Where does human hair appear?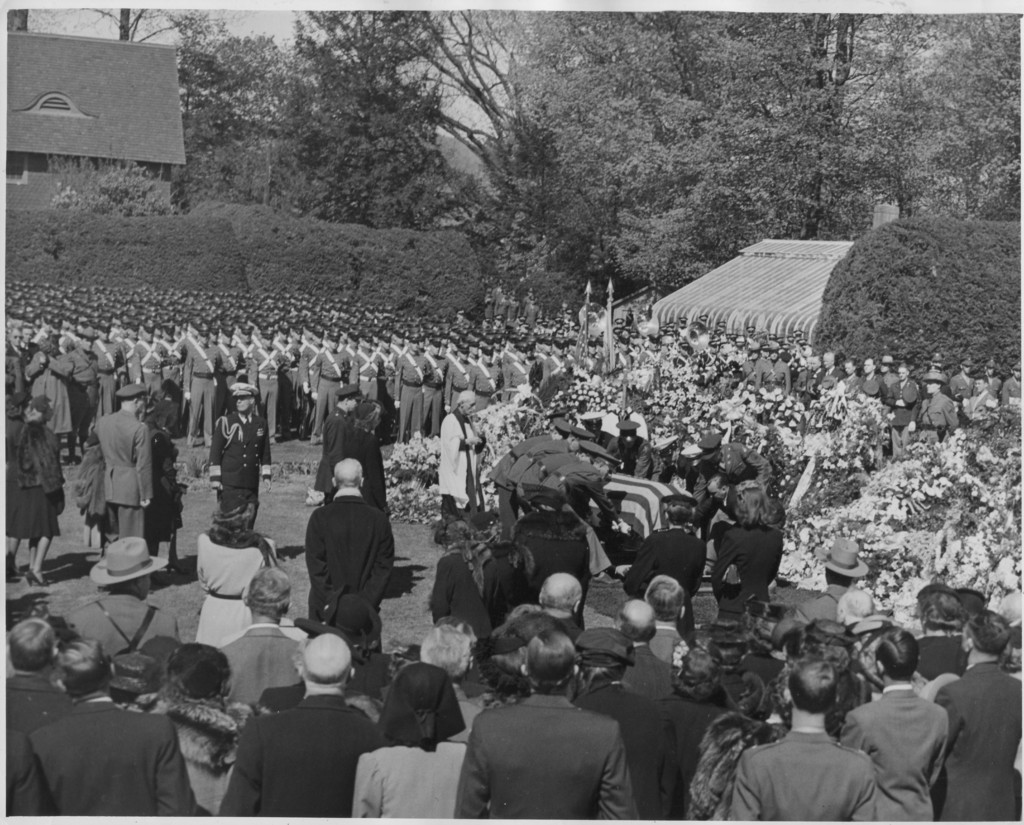
Appears at (963, 605, 1011, 652).
